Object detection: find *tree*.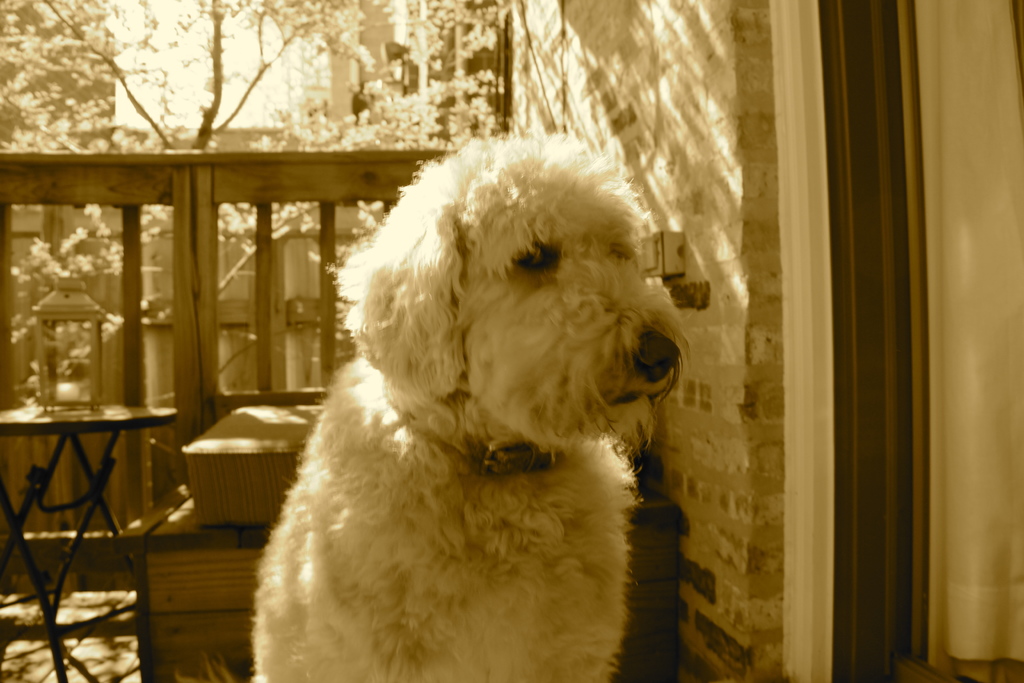
box(0, 0, 504, 415).
